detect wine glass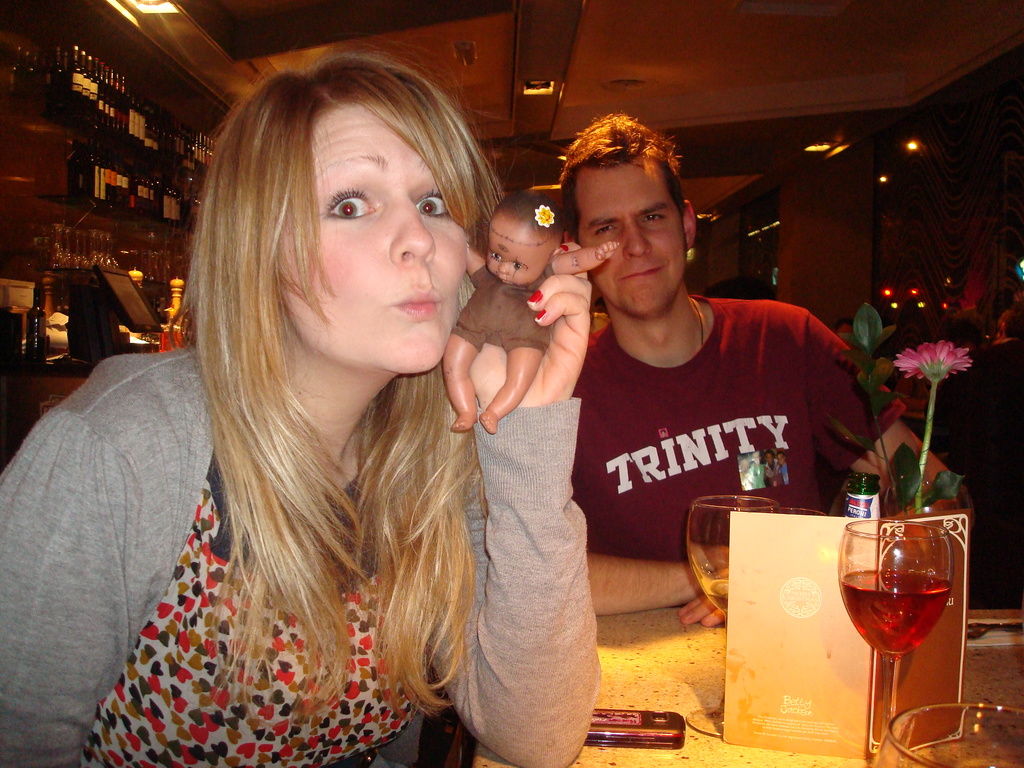
box=[867, 704, 1023, 767]
